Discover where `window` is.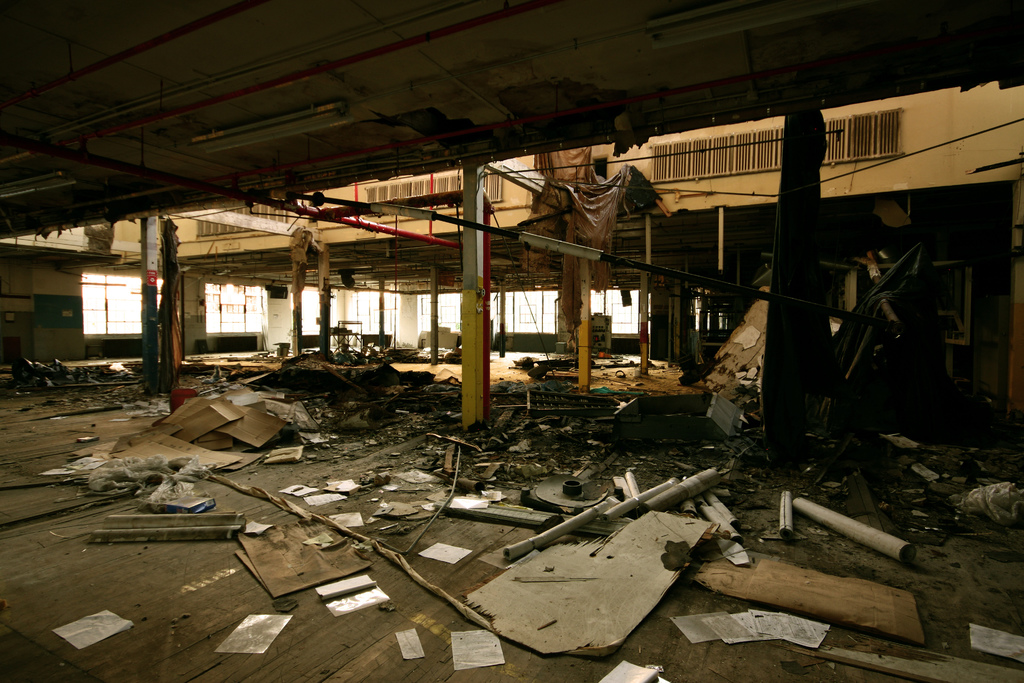
Discovered at Rect(343, 297, 396, 334).
